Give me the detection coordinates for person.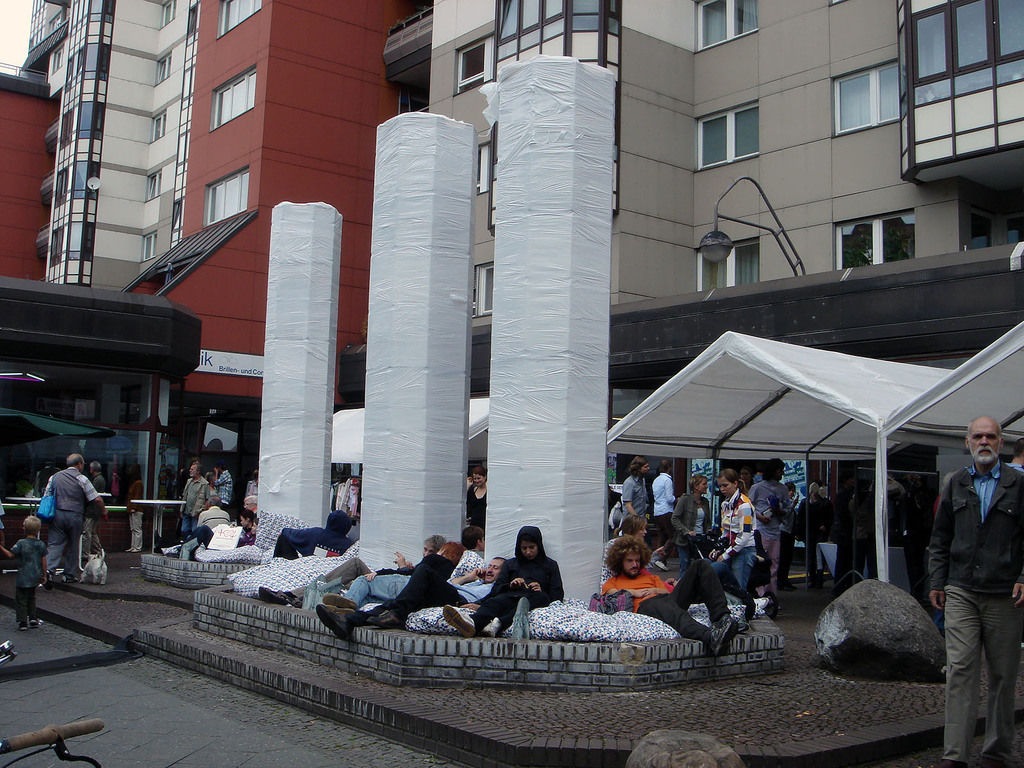
rect(452, 525, 488, 576).
